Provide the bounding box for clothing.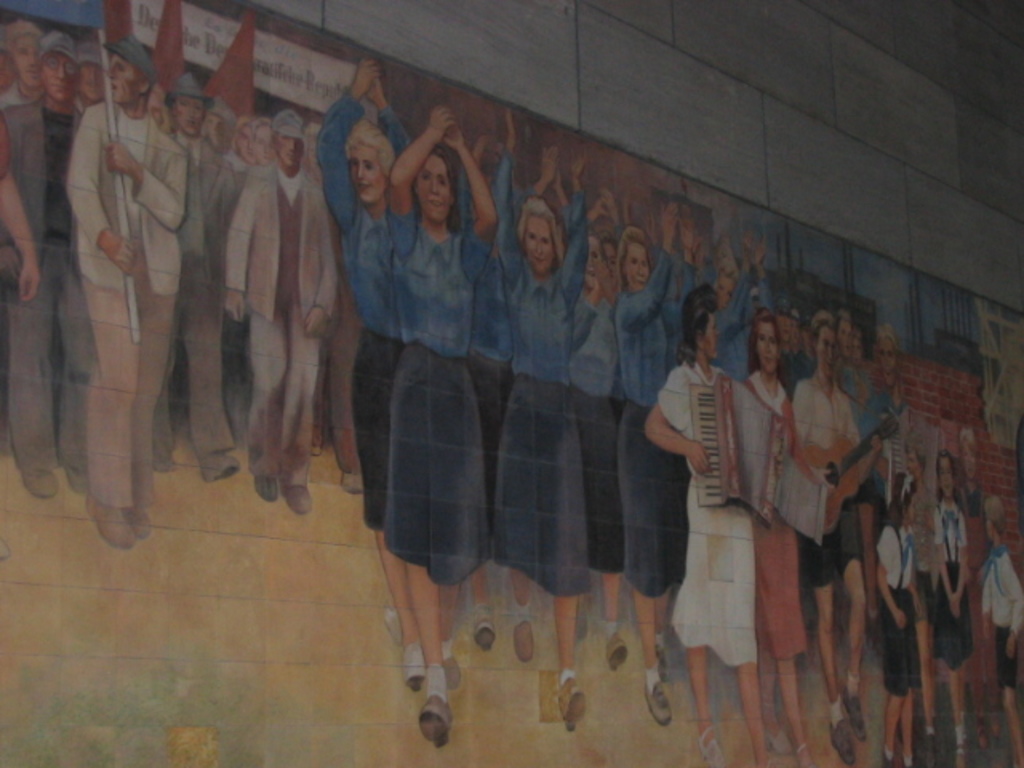
l=62, t=98, r=187, b=496.
